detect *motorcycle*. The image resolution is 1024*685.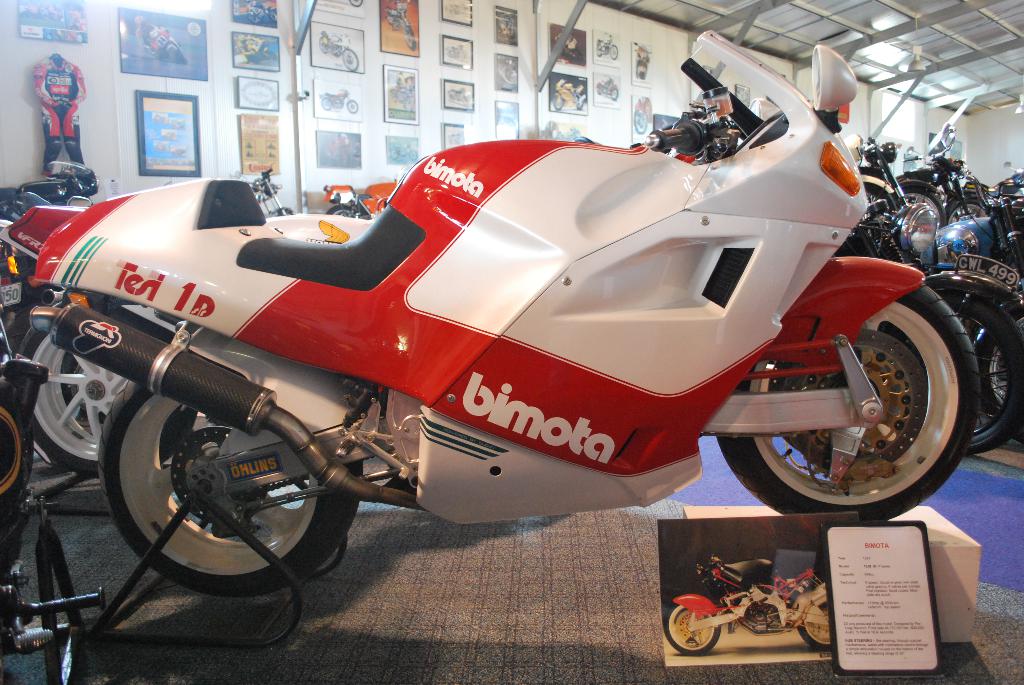
region(4, 156, 98, 216).
